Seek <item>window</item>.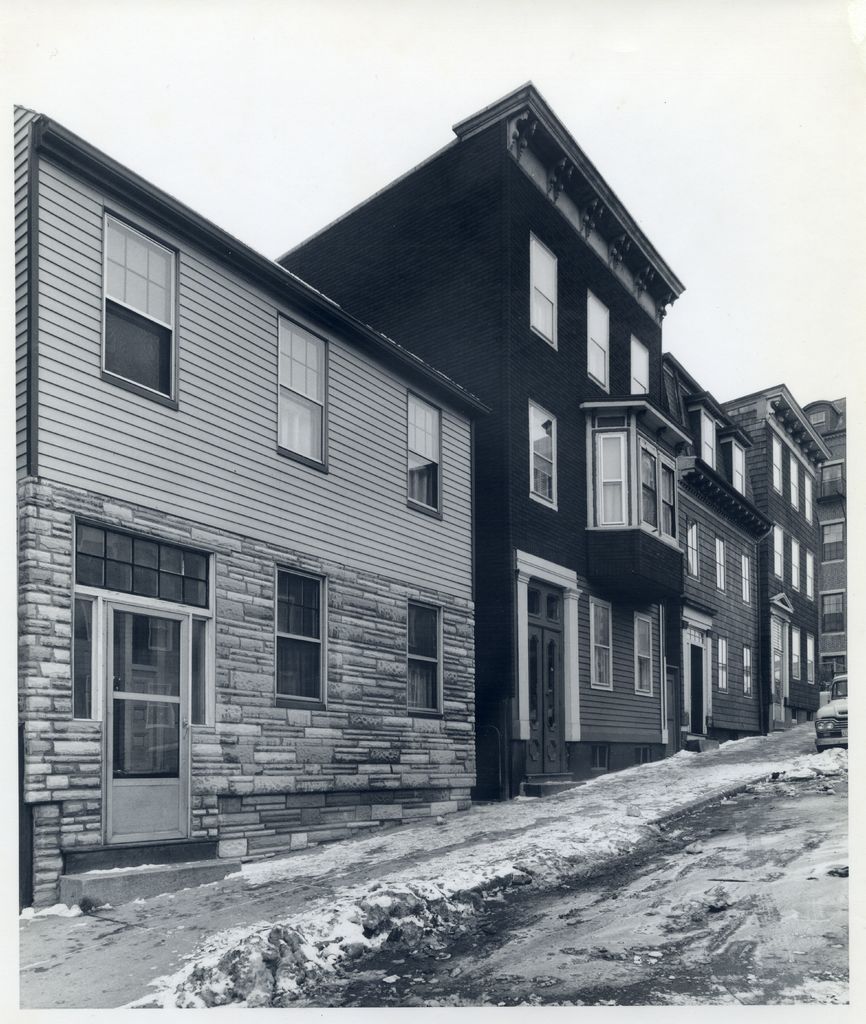
box(273, 565, 333, 707).
